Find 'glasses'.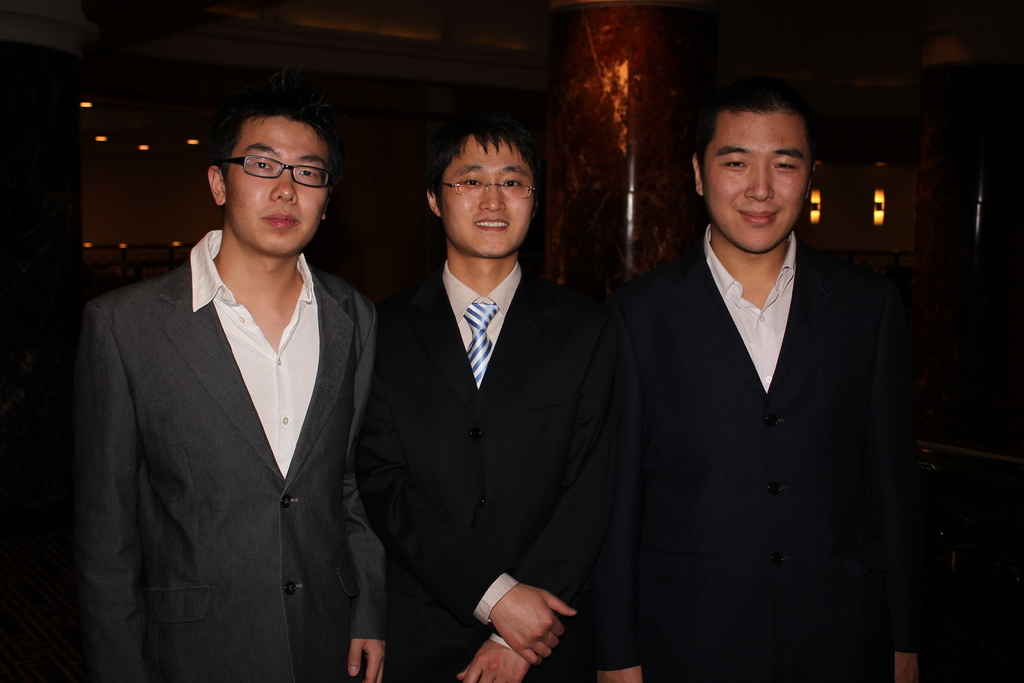
region(427, 176, 535, 201).
